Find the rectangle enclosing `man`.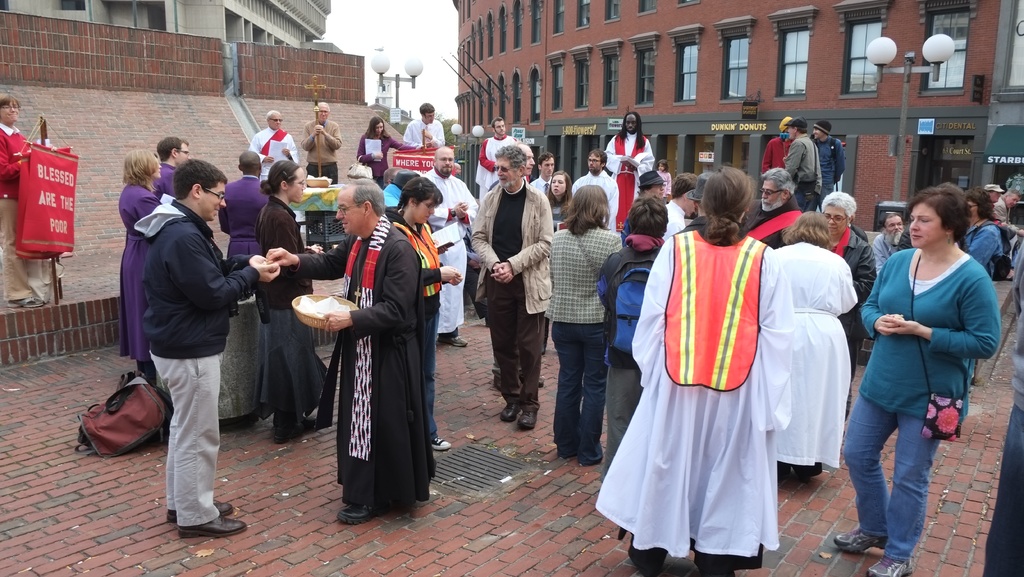
locate(780, 114, 826, 213).
